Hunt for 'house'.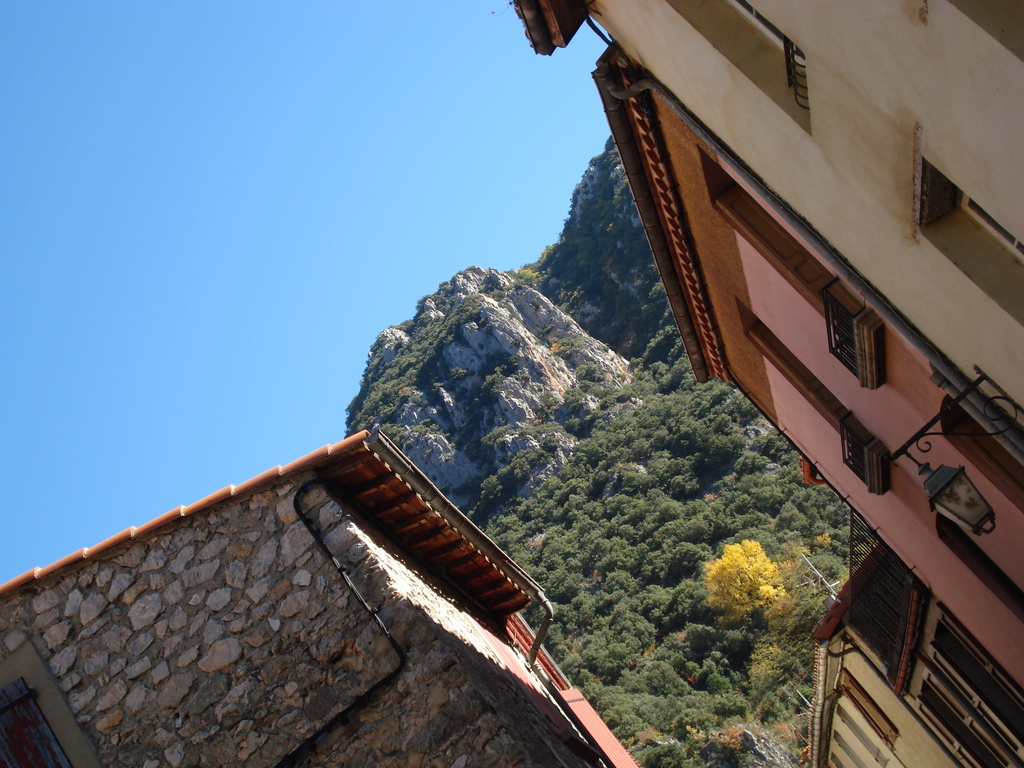
Hunted down at 1,426,646,767.
